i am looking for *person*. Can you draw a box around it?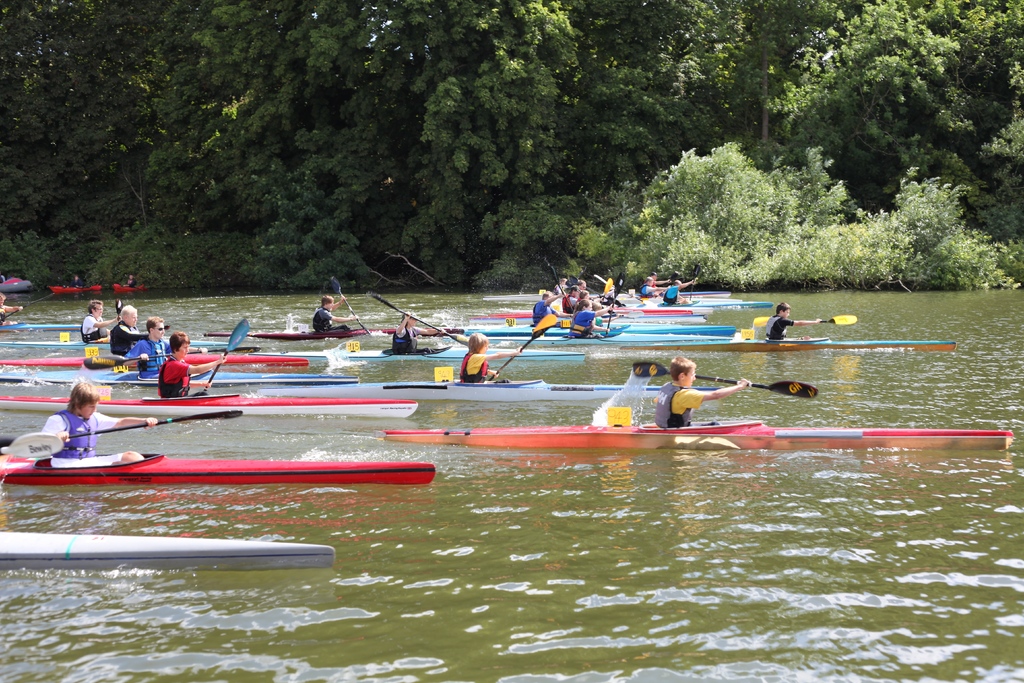
Sure, the bounding box is {"left": 307, "top": 294, "right": 351, "bottom": 331}.
